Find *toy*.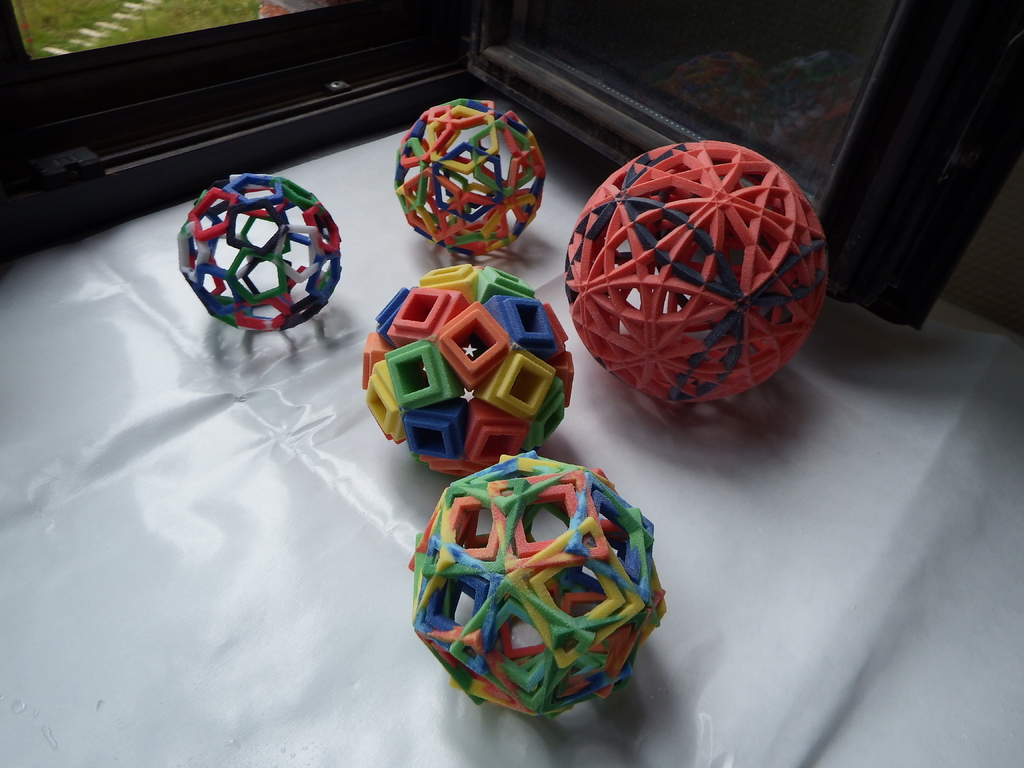
detection(392, 98, 545, 257).
